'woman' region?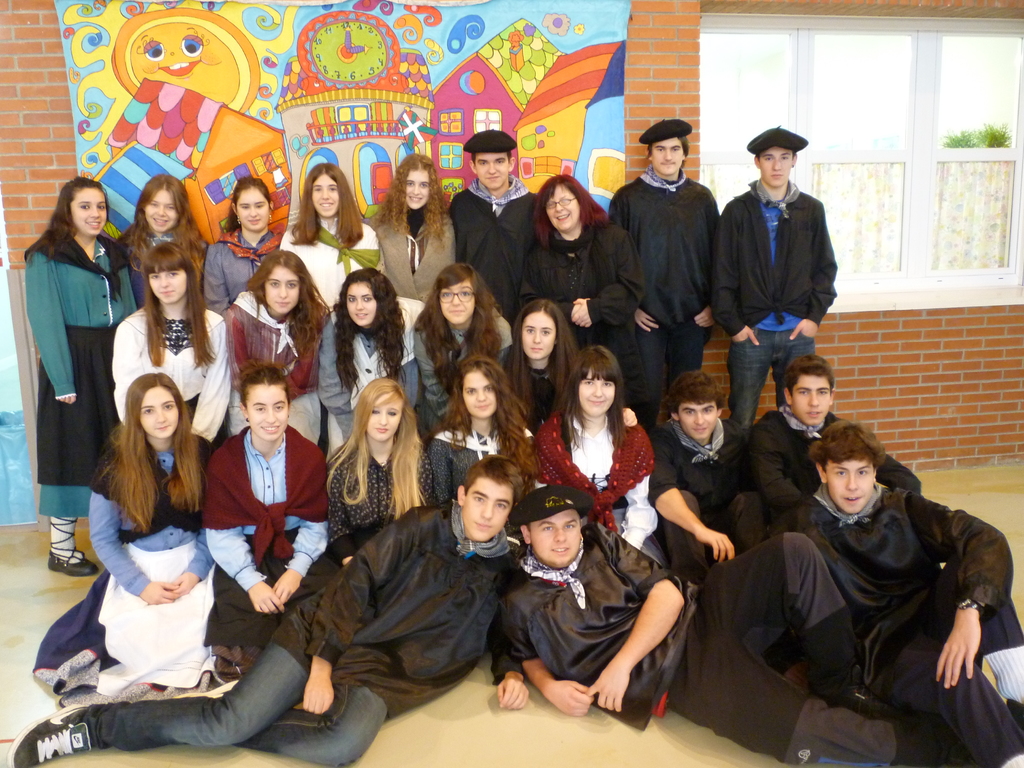
110 244 228 470
